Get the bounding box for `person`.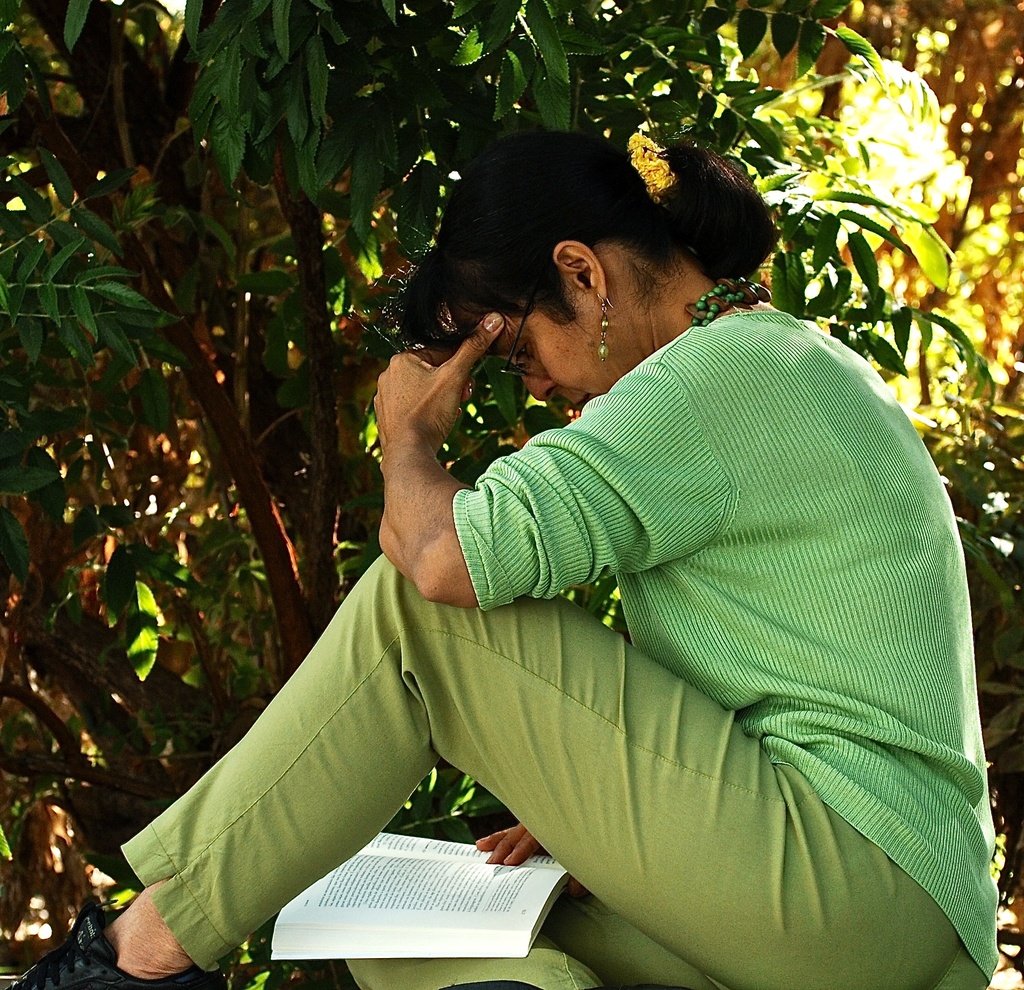
pyautogui.locateOnScreen(0, 126, 1012, 989).
